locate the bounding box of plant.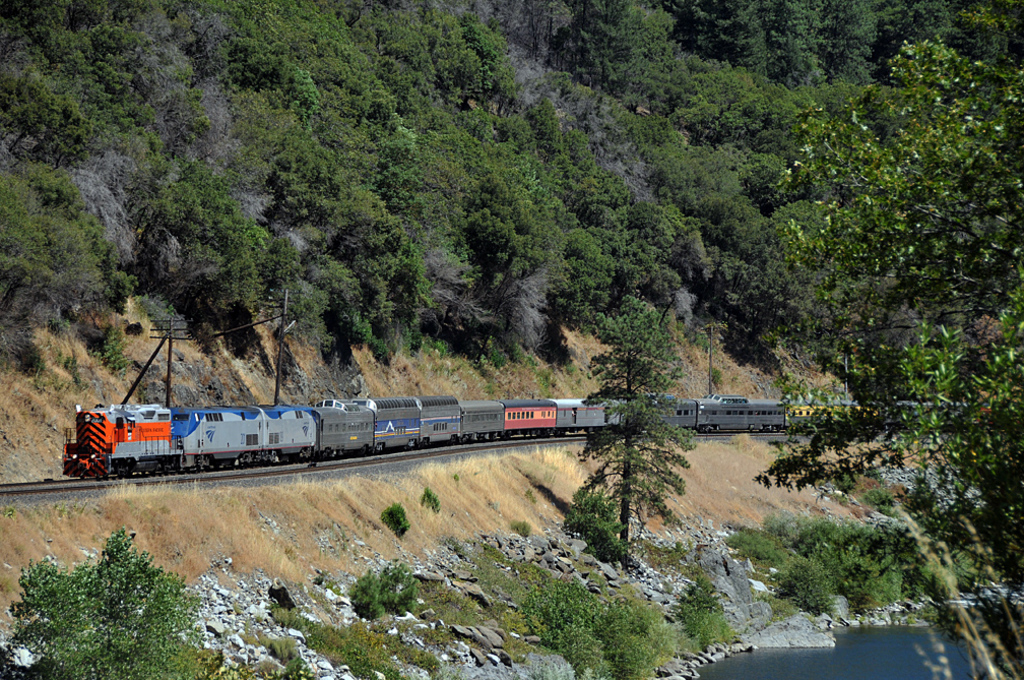
Bounding box: {"left": 376, "top": 334, "right": 392, "bottom": 366}.
